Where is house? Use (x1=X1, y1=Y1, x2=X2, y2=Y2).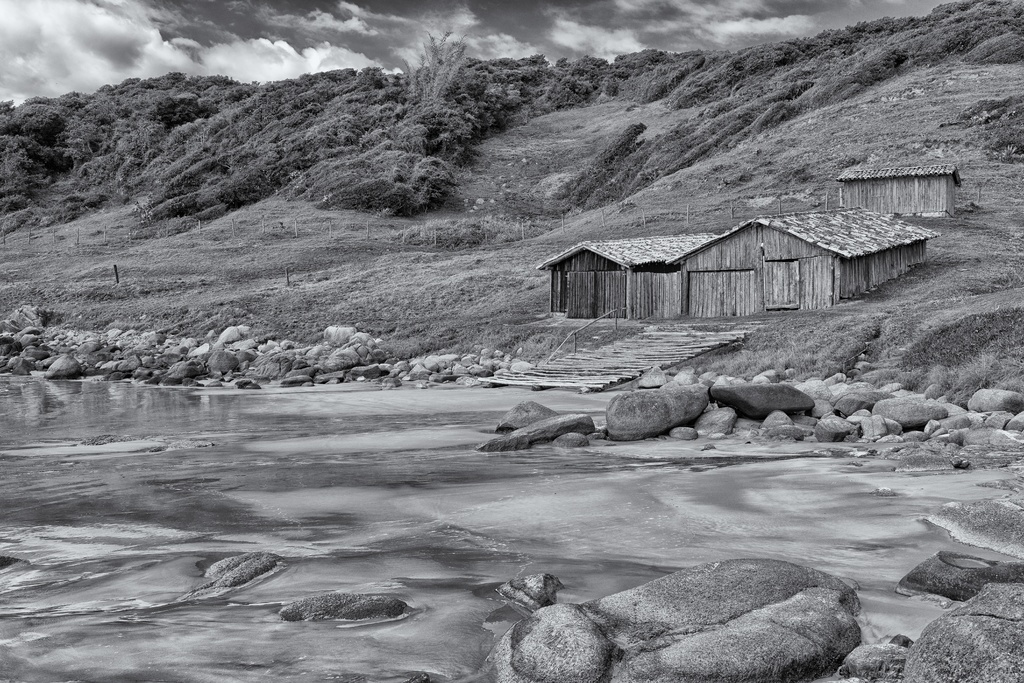
(x1=552, y1=198, x2=916, y2=330).
